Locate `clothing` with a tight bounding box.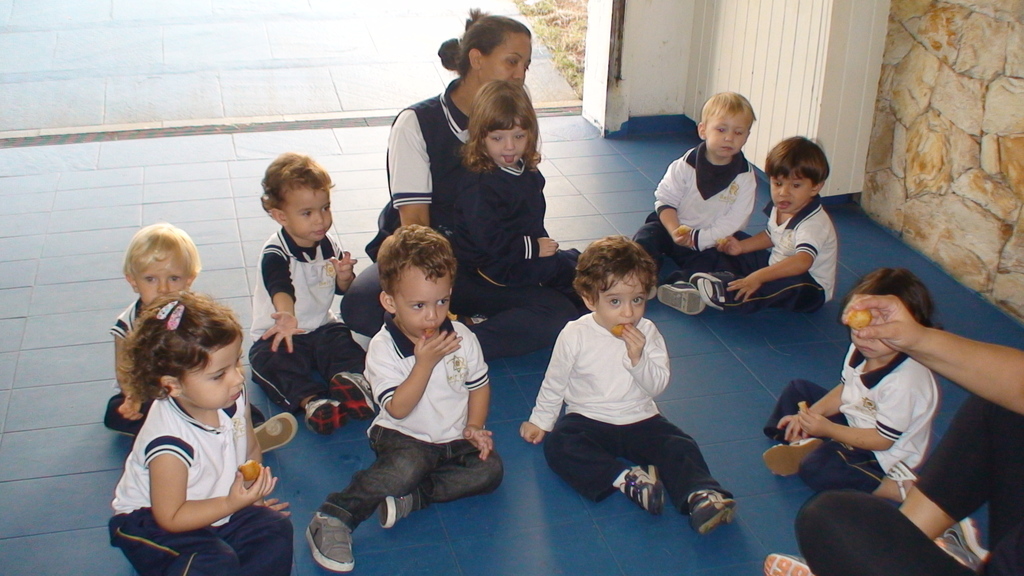
left=322, top=319, right=506, bottom=532.
